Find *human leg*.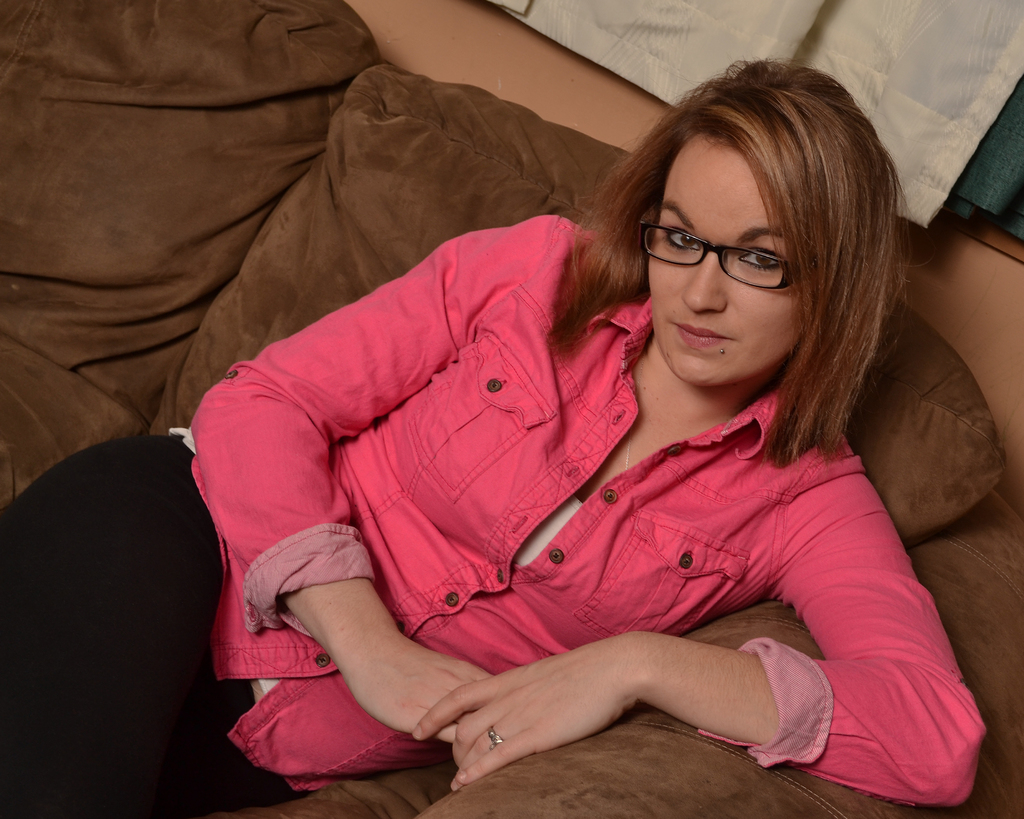
bbox(1, 642, 322, 818).
